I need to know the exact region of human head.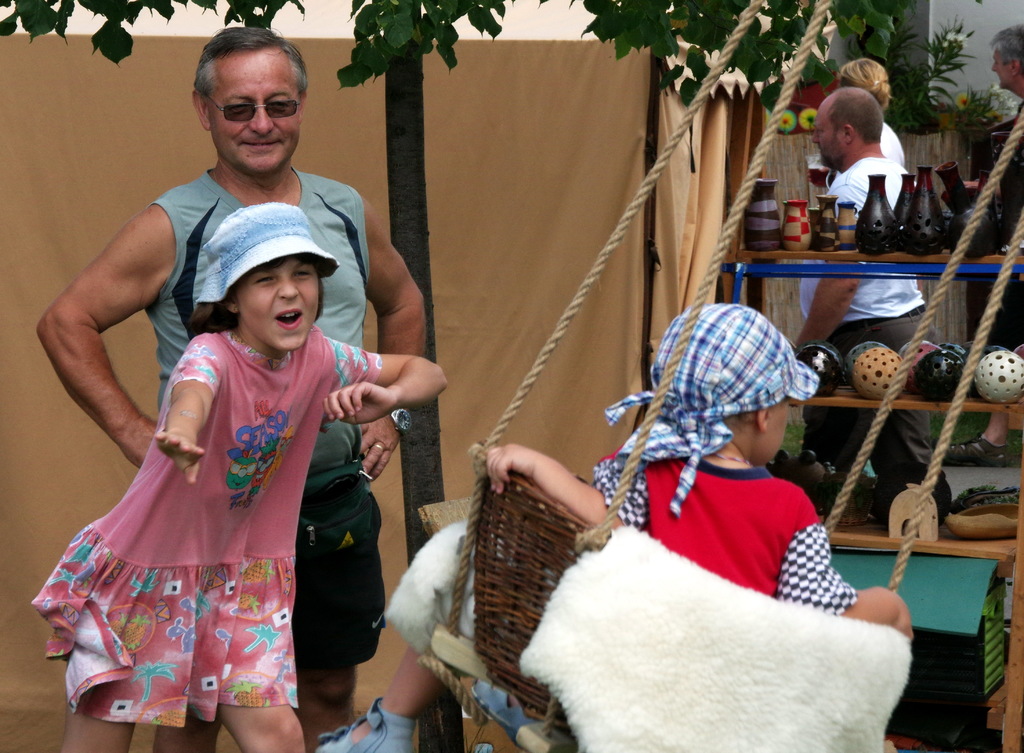
Region: x1=842, y1=56, x2=891, y2=99.
